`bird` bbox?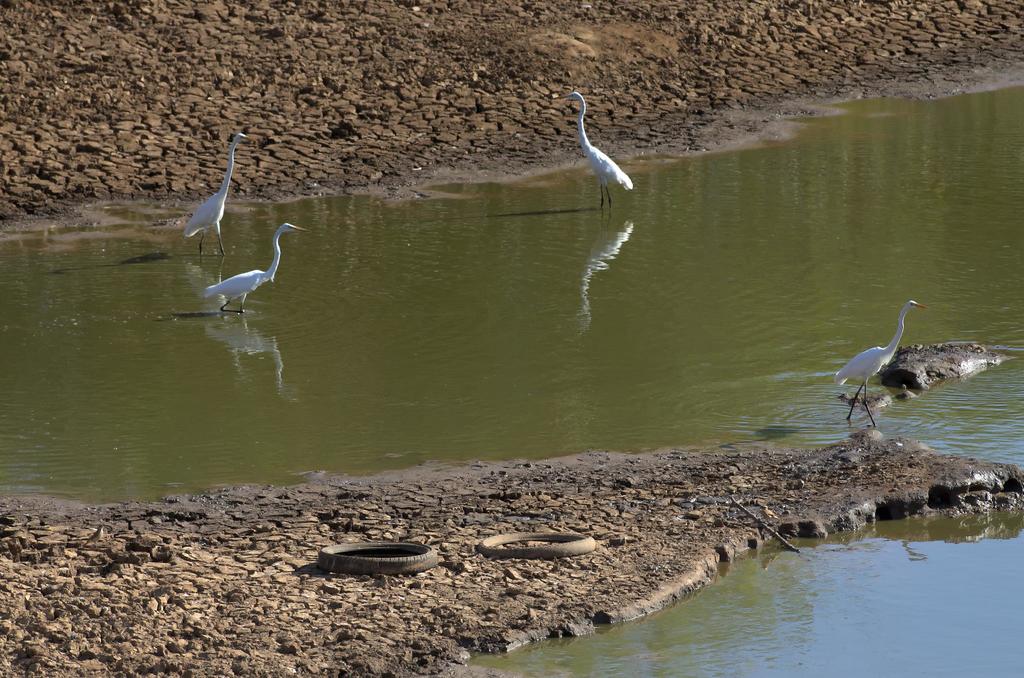
x1=188, y1=131, x2=249, y2=257
